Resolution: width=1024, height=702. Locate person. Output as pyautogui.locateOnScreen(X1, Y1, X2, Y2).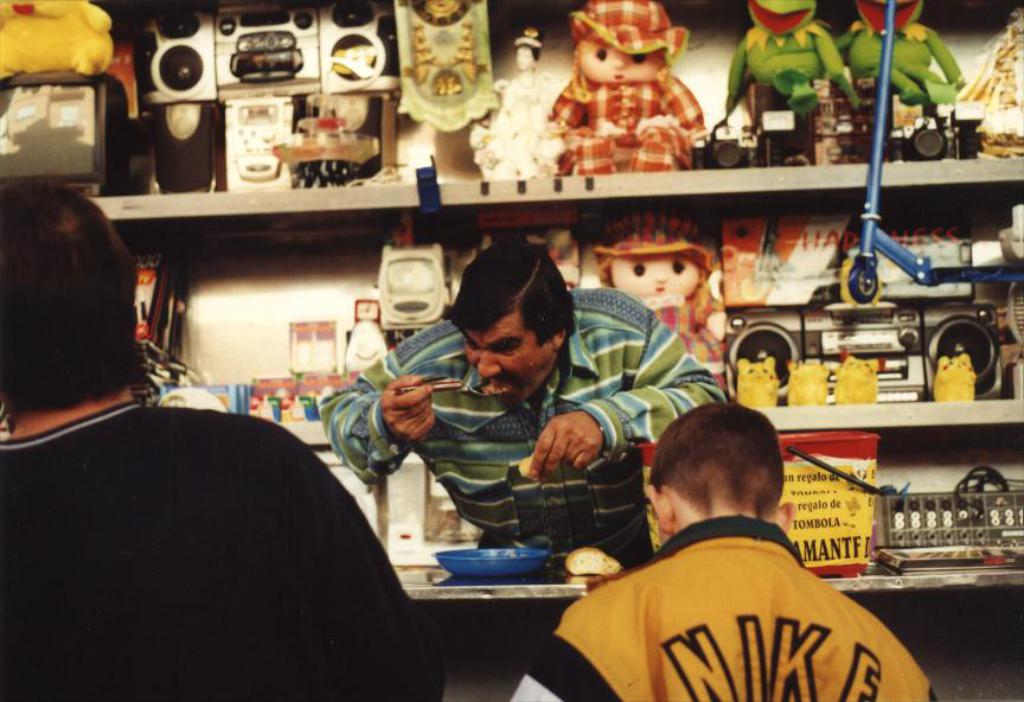
pyautogui.locateOnScreen(0, 177, 444, 701).
